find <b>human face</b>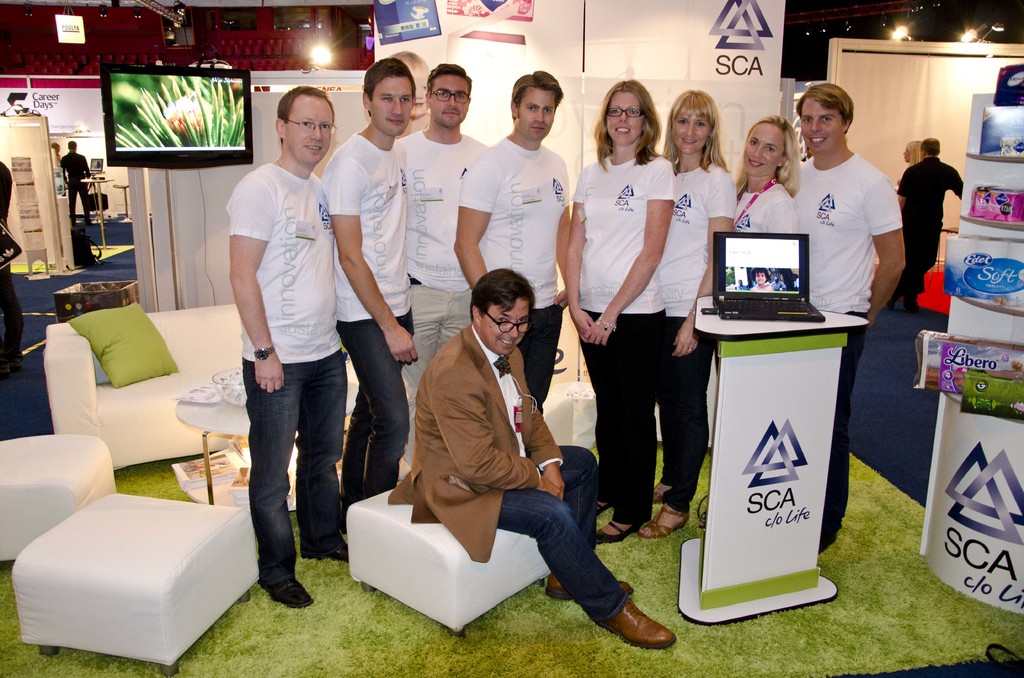
box=[605, 90, 646, 145]
